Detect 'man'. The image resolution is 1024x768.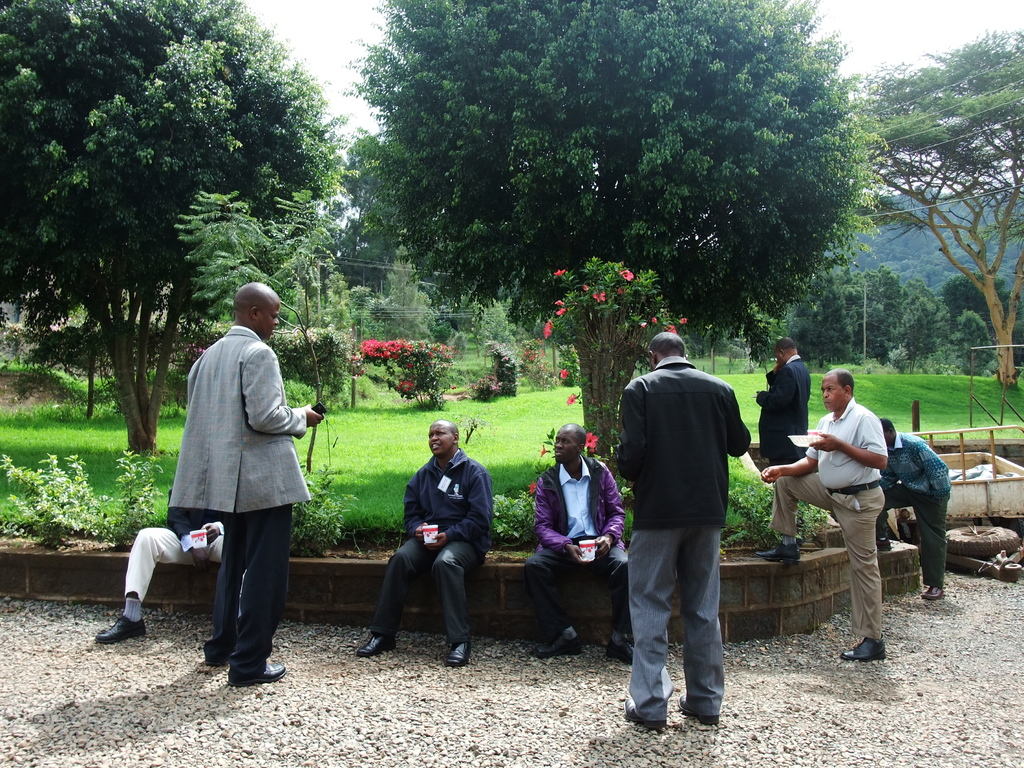
x1=608, y1=324, x2=760, y2=733.
